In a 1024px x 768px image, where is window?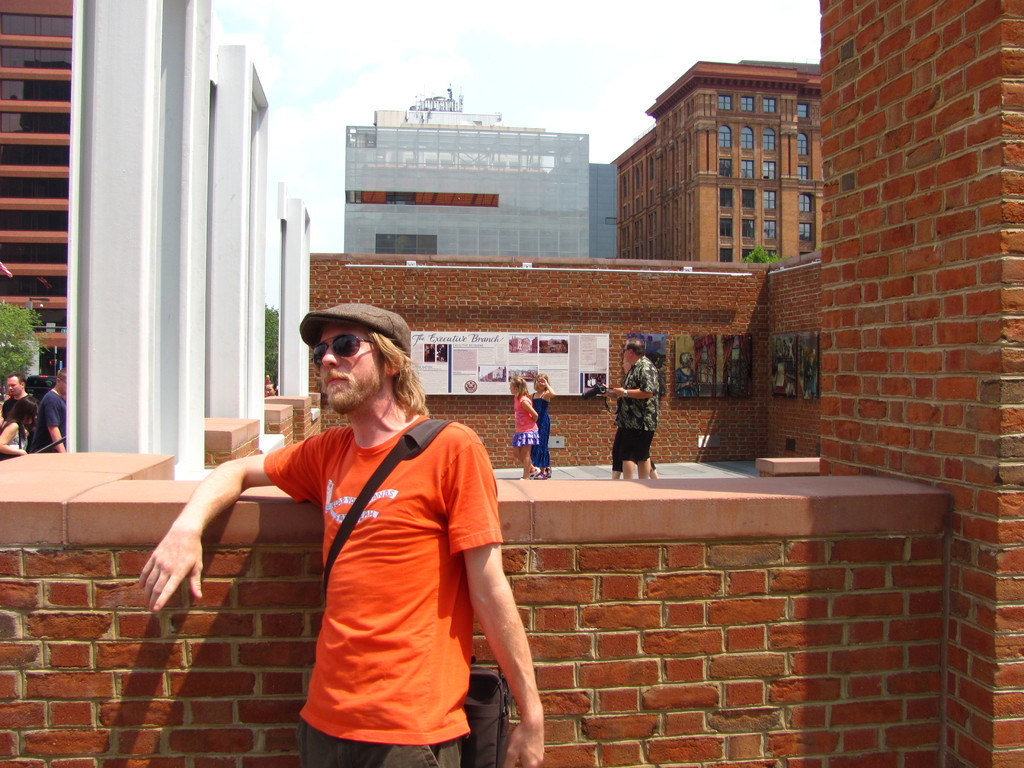
select_region(742, 246, 758, 264).
